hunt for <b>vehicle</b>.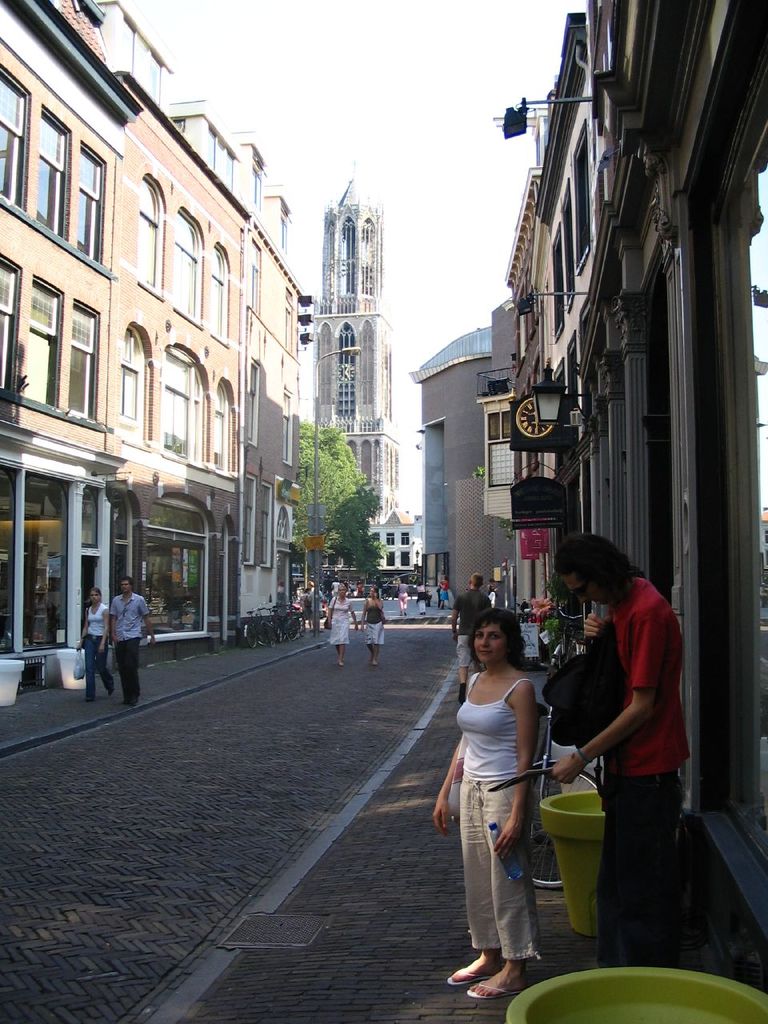
Hunted down at <region>239, 613, 273, 646</region>.
